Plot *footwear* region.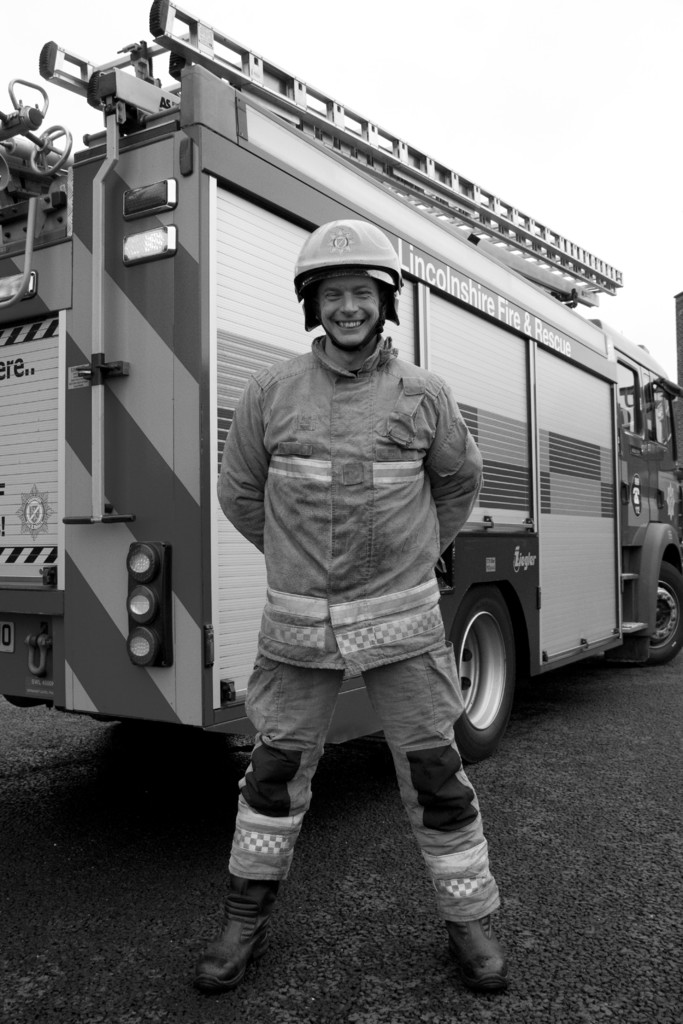
Plotted at l=444, t=910, r=511, b=993.
